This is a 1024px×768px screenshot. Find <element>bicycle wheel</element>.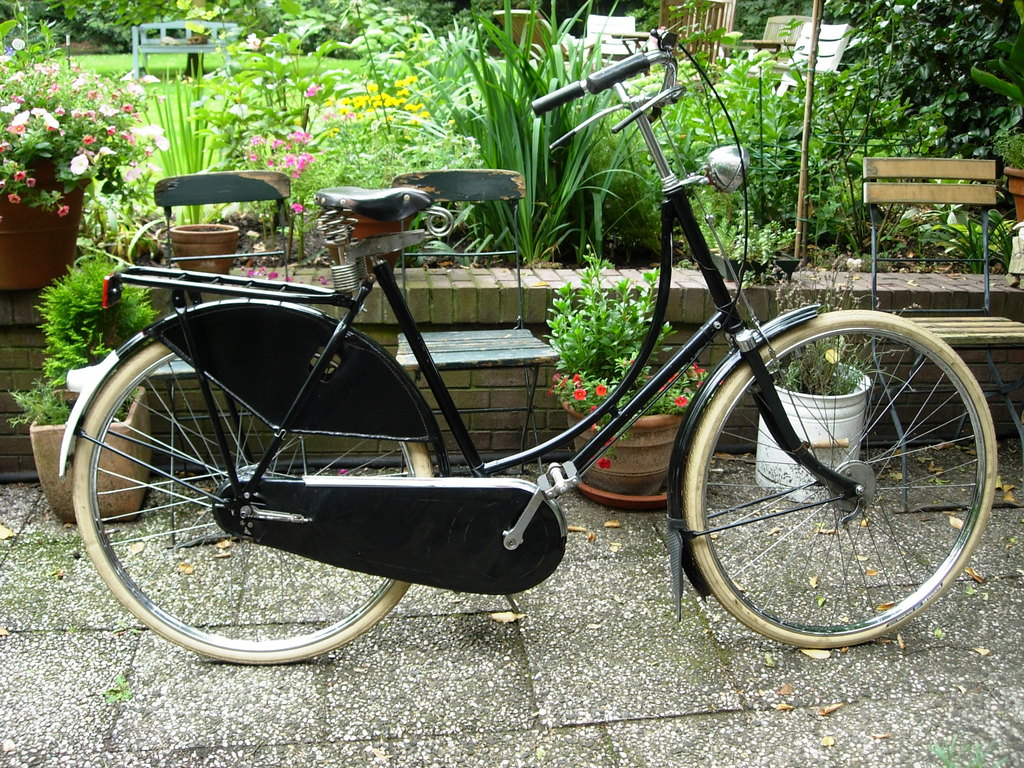
Bounding box: Rect(65, 333, 436, 671).
